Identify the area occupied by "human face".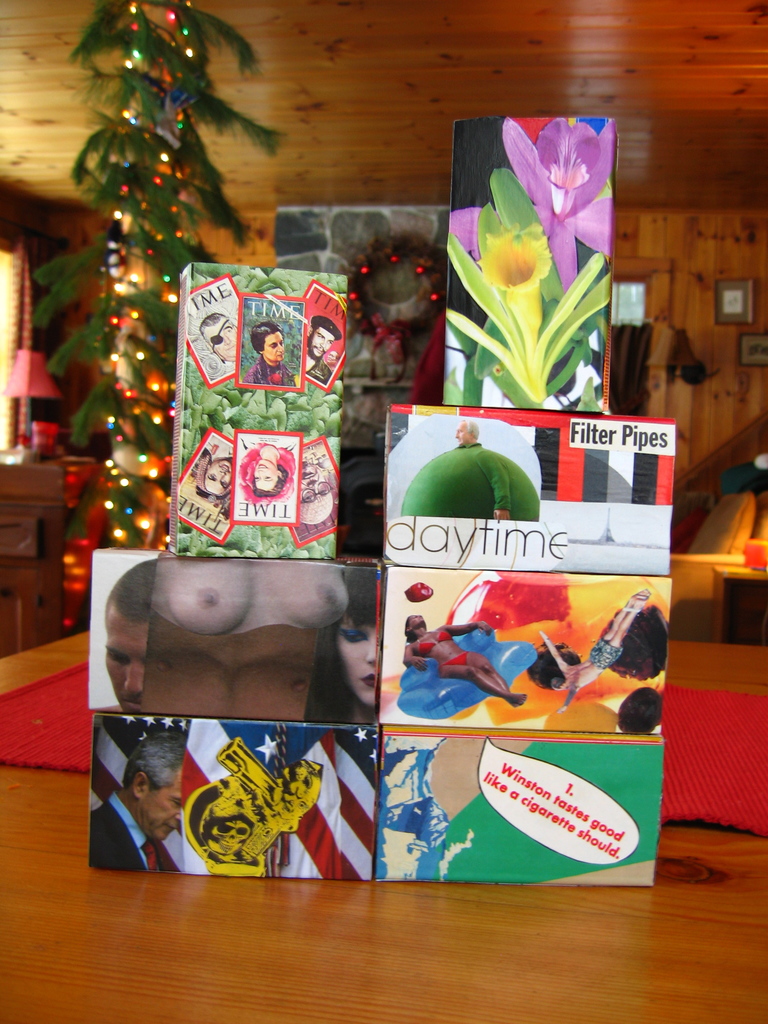
Area: BBox(209, 323, 233, 357).
